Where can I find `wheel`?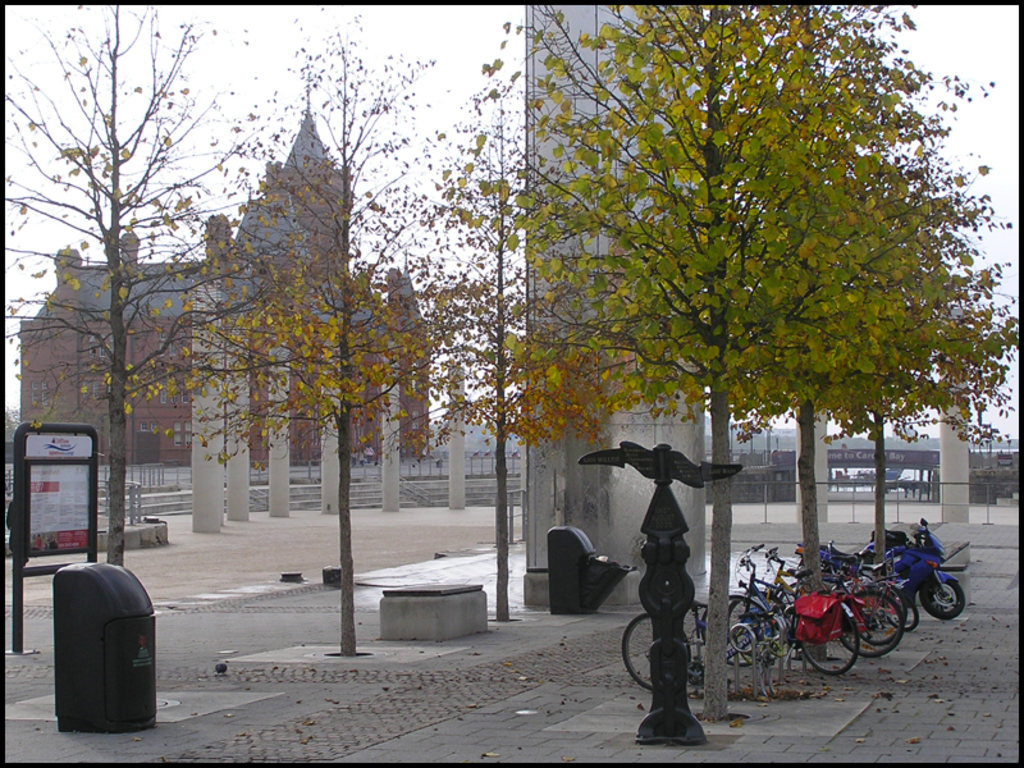
You can find it at box(700, 596, 776, 666).
